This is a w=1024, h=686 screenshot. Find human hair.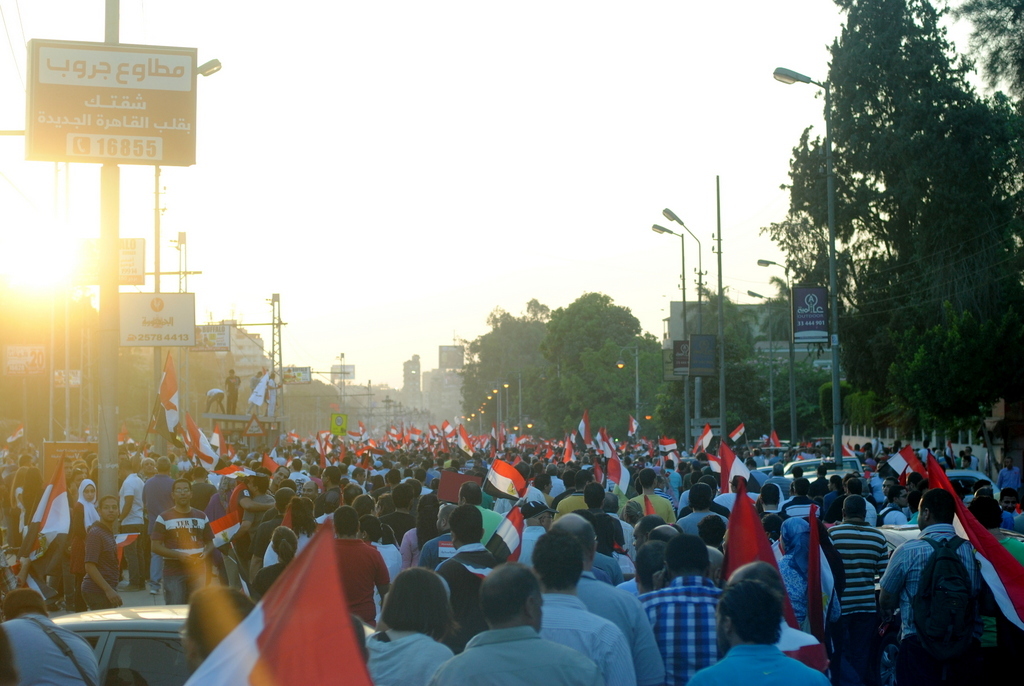
Bounding box: [x1=328, y1=505, x2=360, y2=535].
